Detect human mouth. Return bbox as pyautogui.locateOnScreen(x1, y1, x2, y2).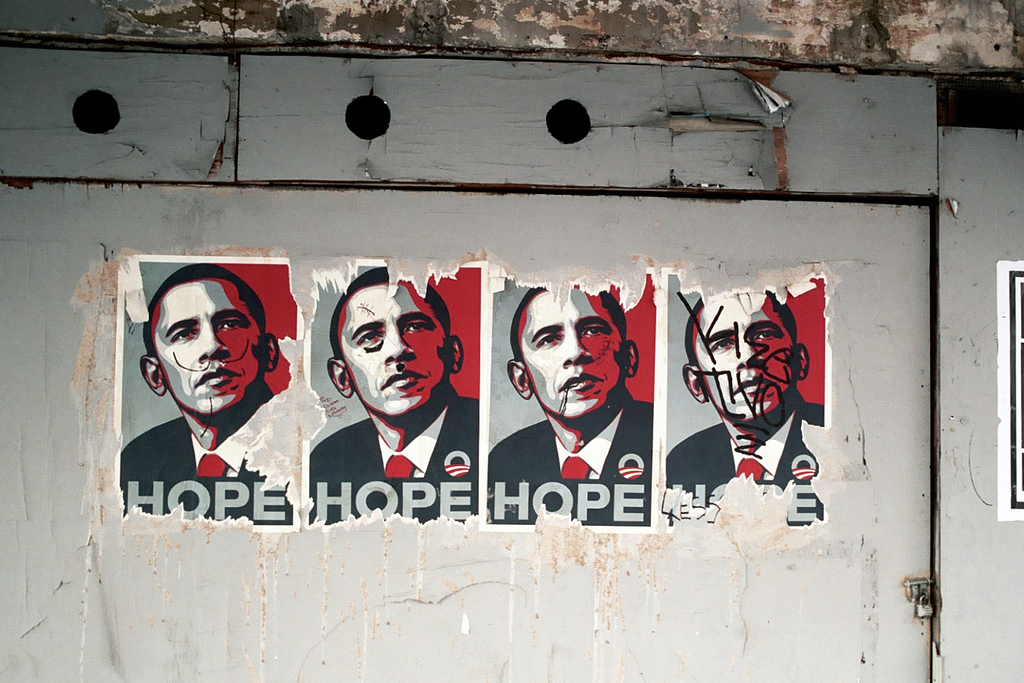
pyautogui.locateOnScreen(559, 376, 598, 395).
